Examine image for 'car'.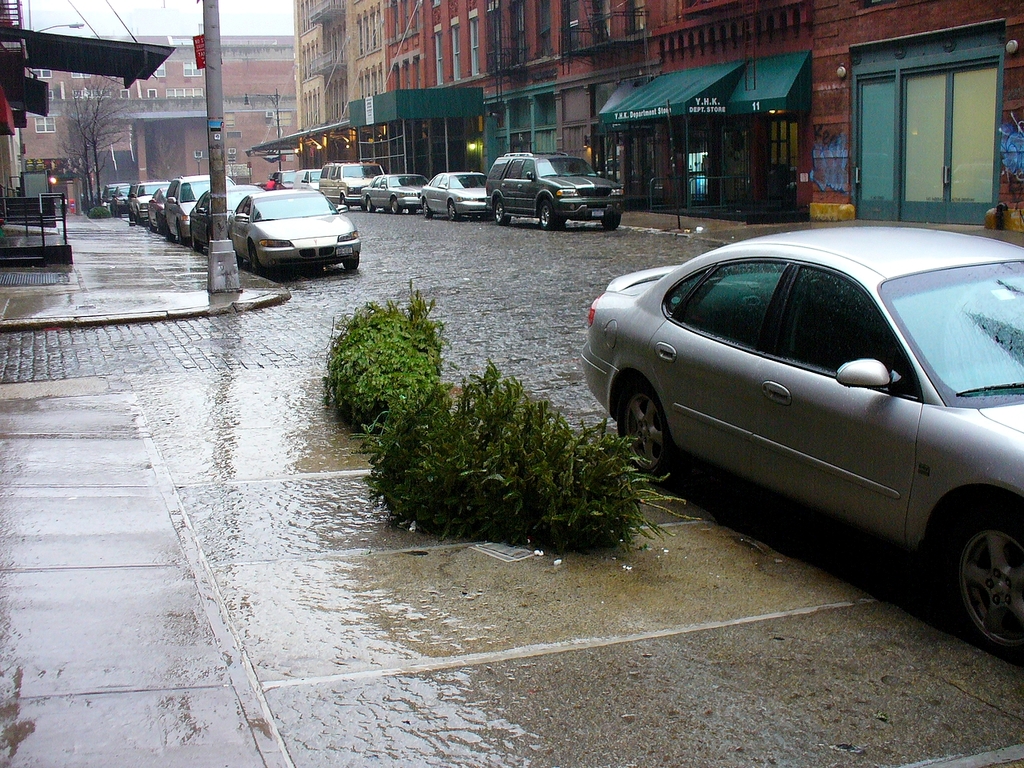
Examination result: [x1=142, y1=182, x2=174, y2=229].
